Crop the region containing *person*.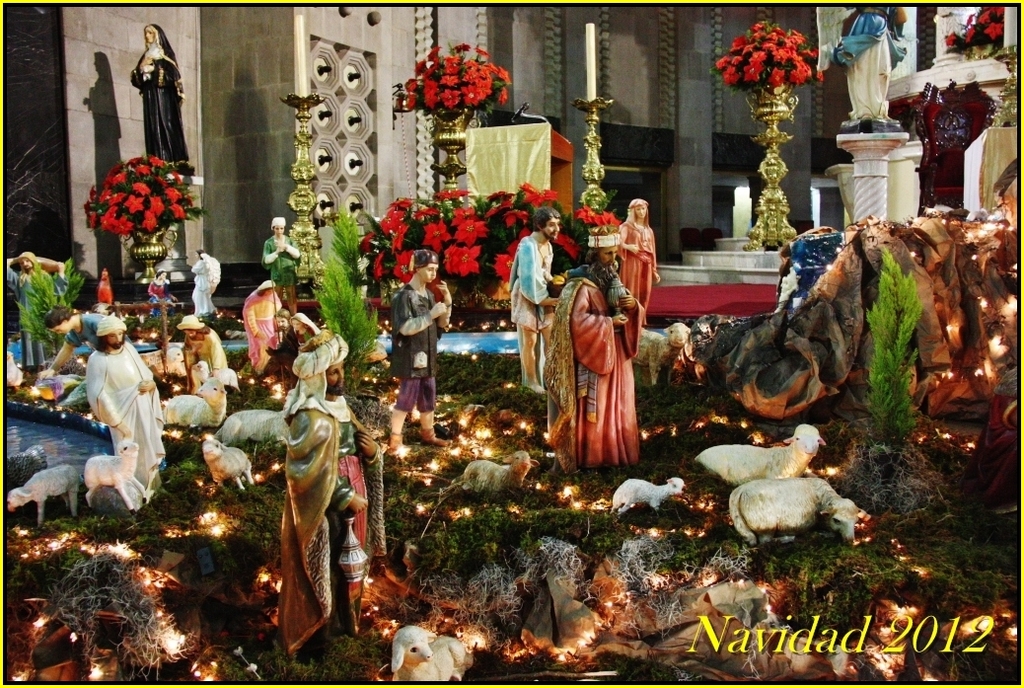
Crop region: (505,203,567,387).
